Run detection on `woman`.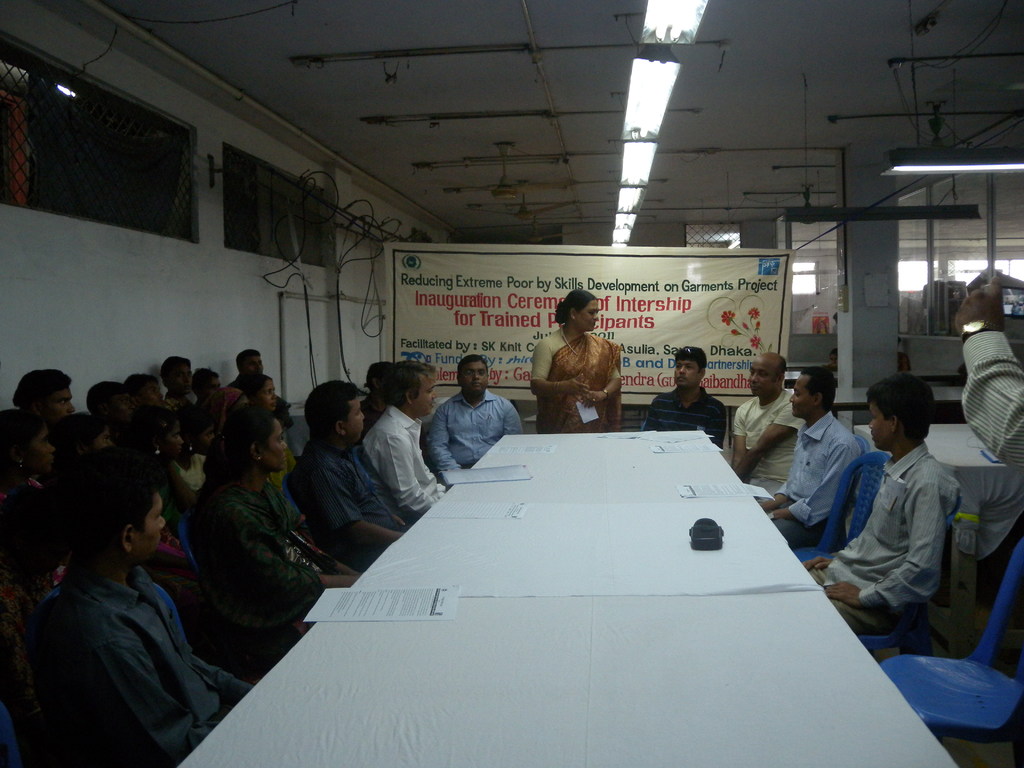
Result: {"left": 189, "top": 402, "right": 372, "bottom": 659}.
